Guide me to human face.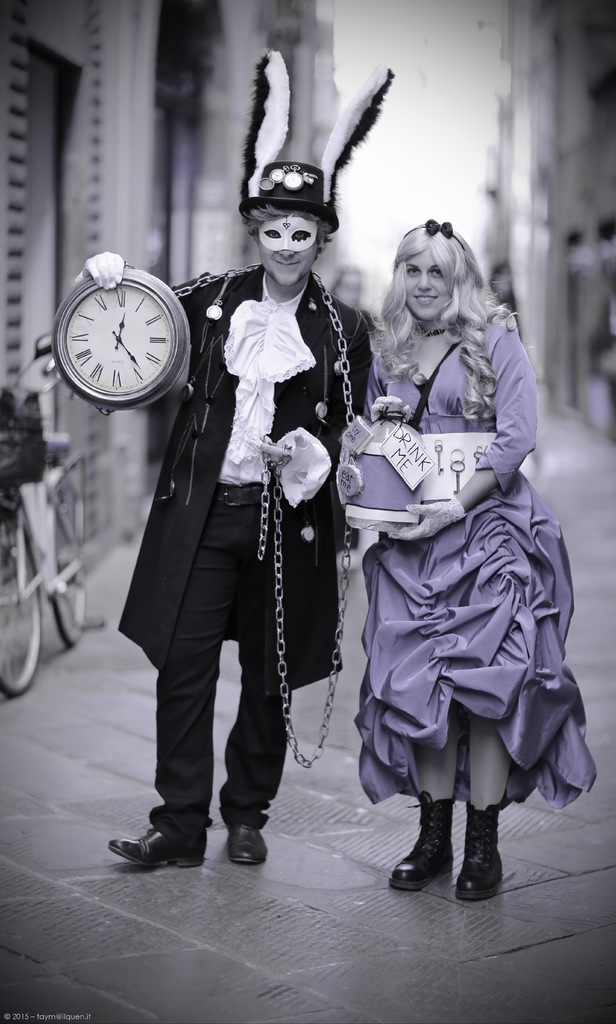
Guidance: box(253, 212, 318, 282).
